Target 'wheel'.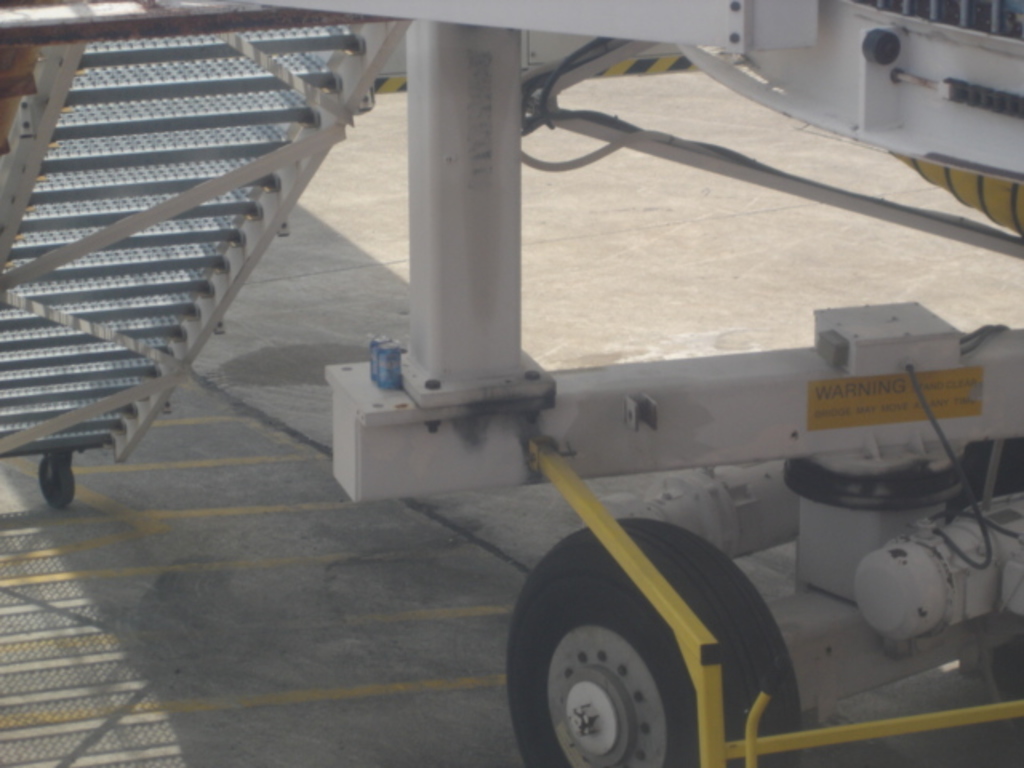
Target region: locate(37, 451, 70, 502).
